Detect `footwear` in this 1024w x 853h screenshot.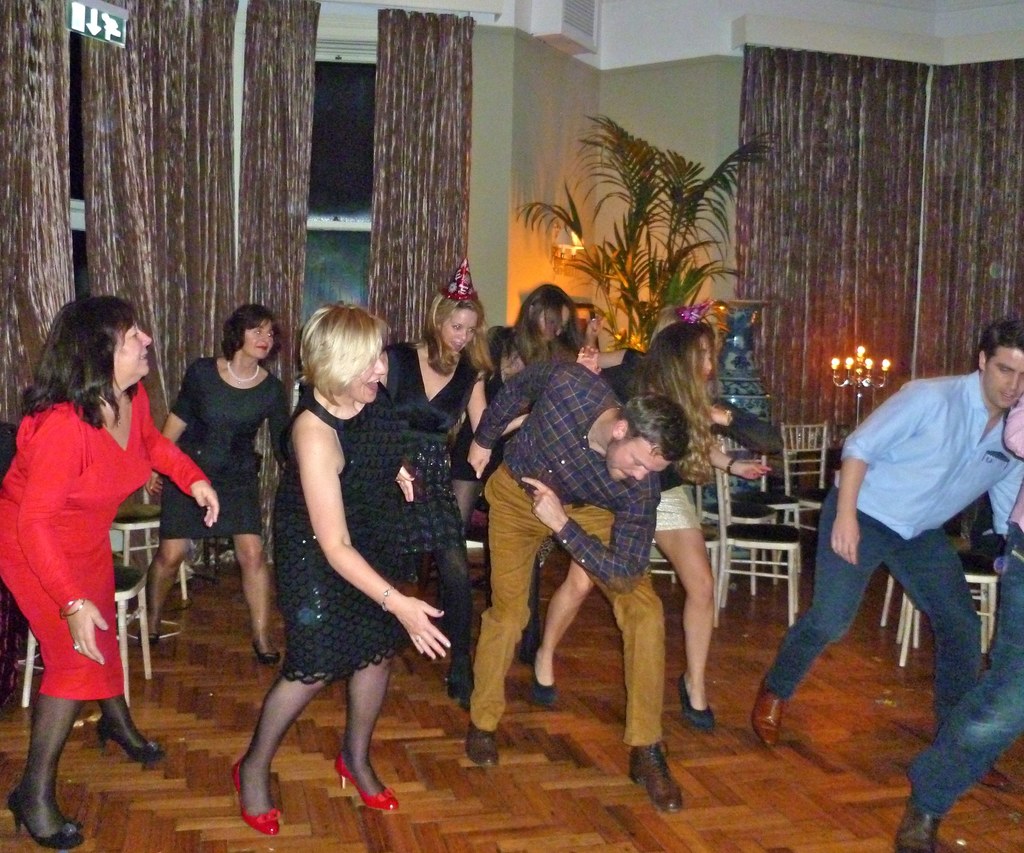
Detection: bbox=[893, 798, 947, 852].
